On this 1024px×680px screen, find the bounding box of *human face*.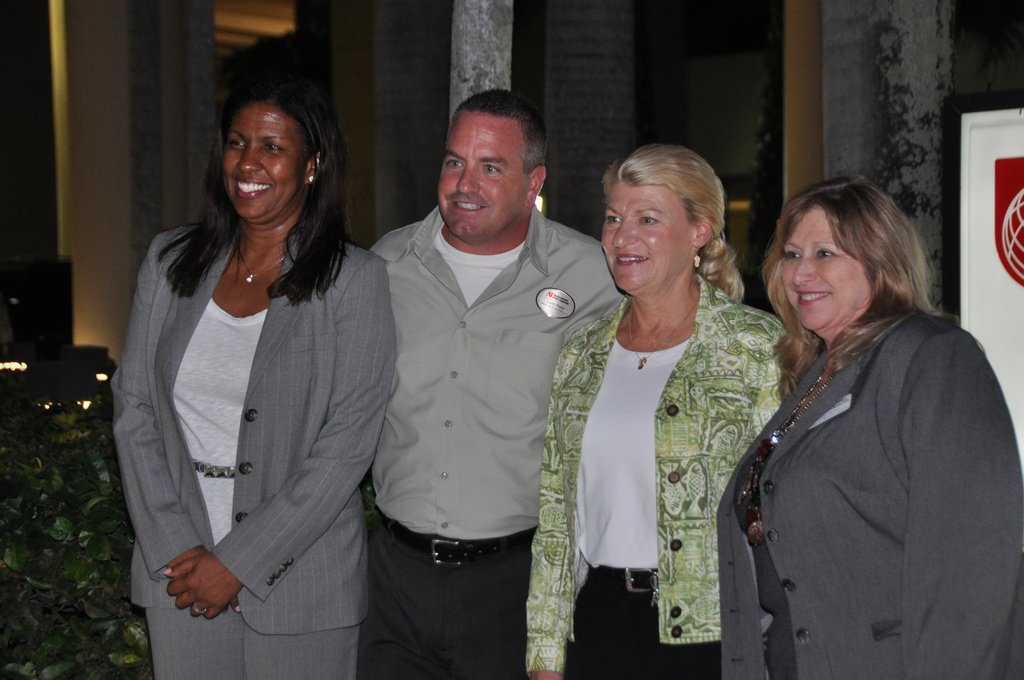
Bounding box: BBox(223, 104, 303, 226).
